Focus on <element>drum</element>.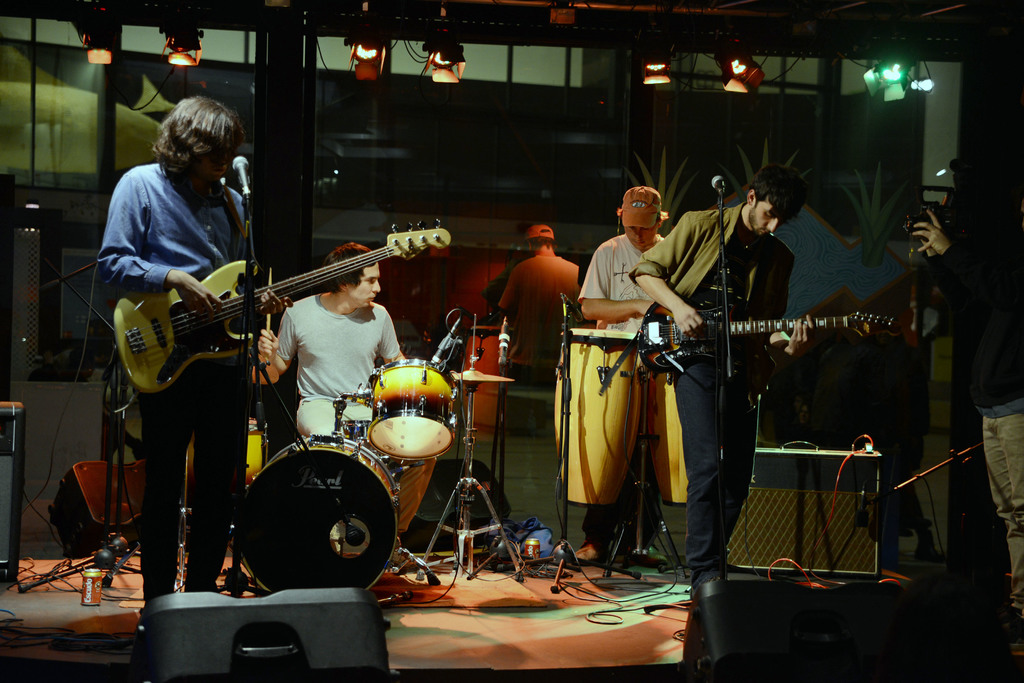
Focused at [left=465, top=324, right=518, bottom=440].
